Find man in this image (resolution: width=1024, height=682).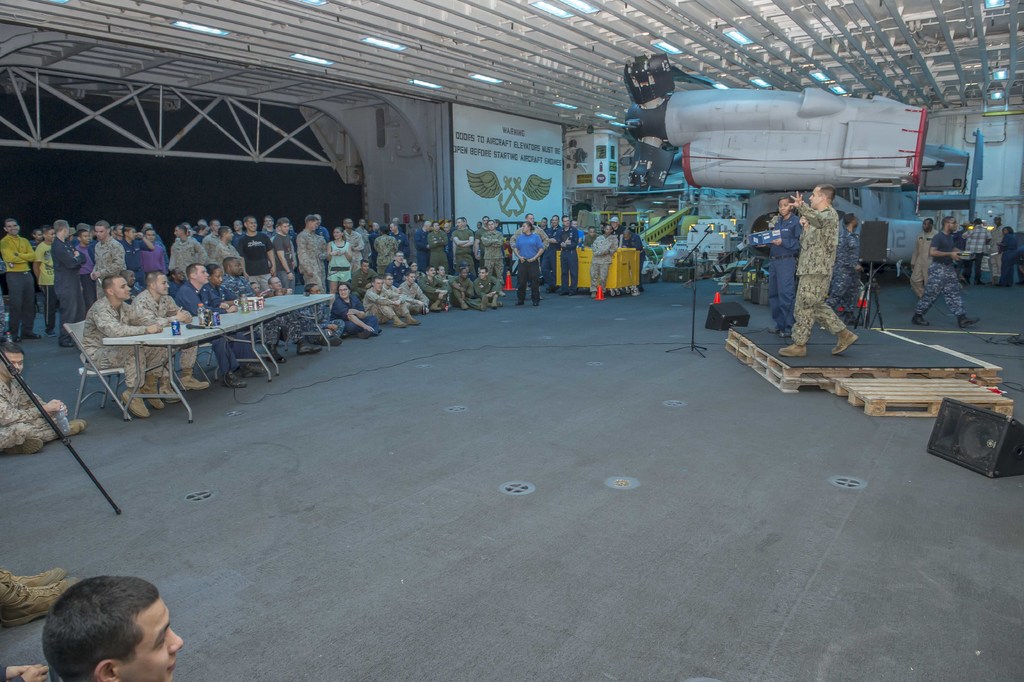
select_region(589, 221, 618, 304).
